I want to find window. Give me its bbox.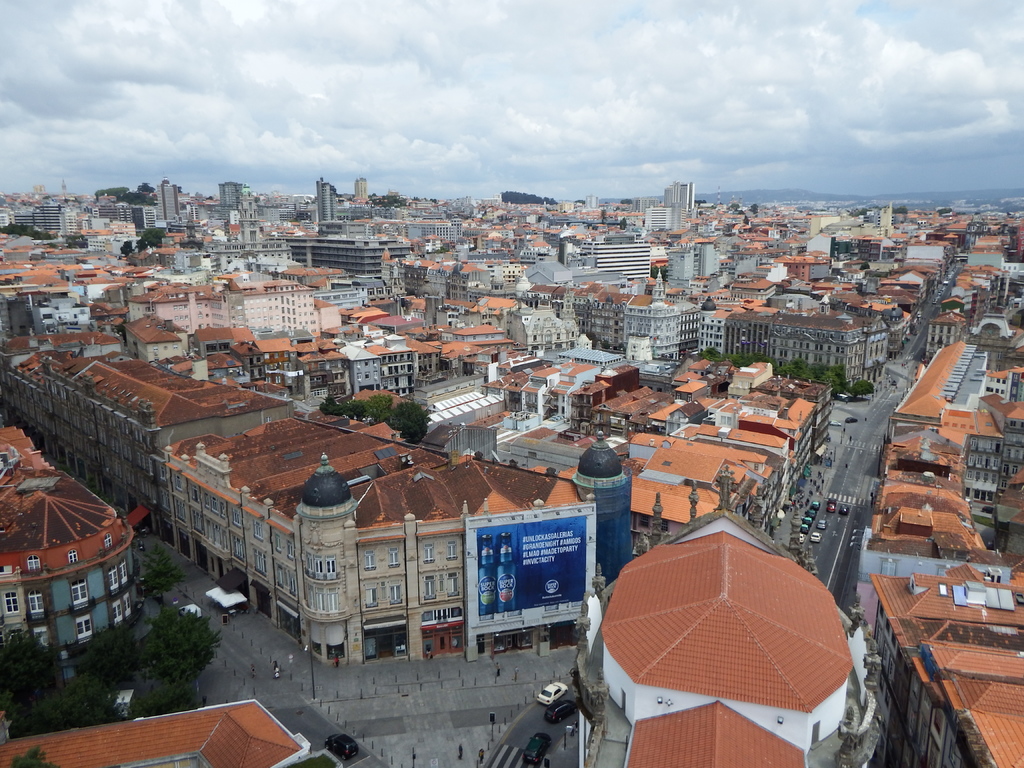
detection(288, 574, 297, 596).
